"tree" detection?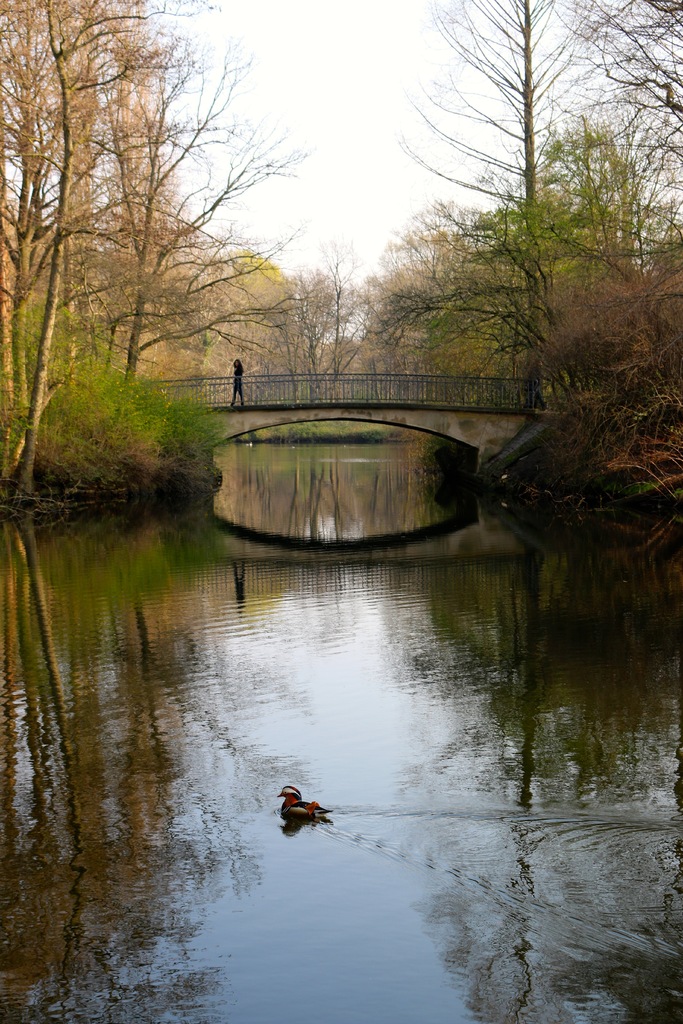
0 0 303 527
